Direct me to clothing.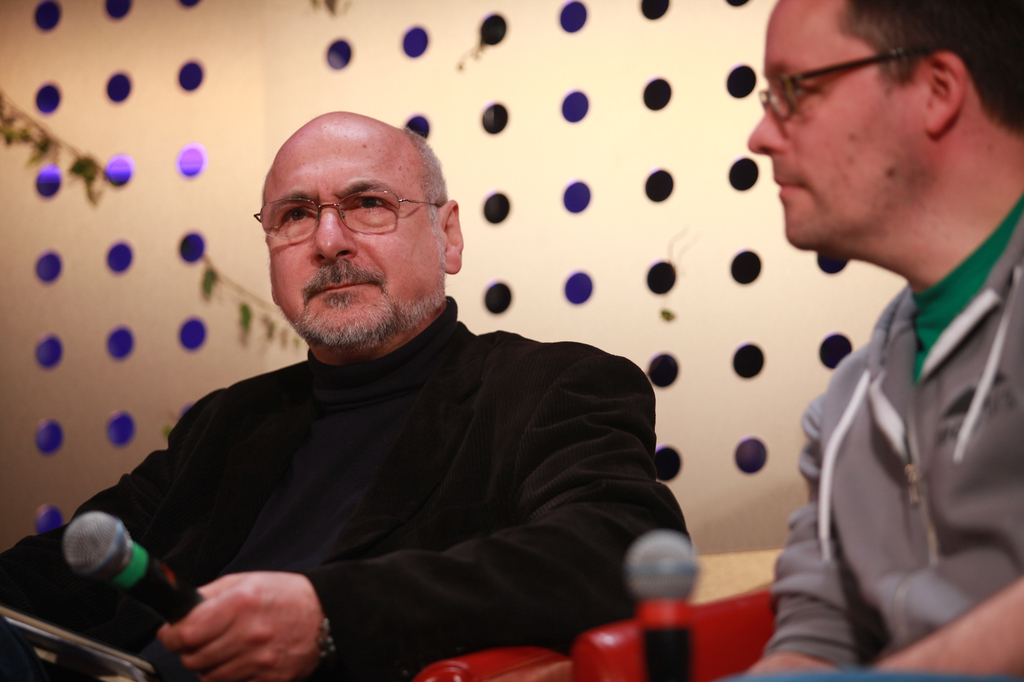
Direction: box(760, 161, 1020, 681).
